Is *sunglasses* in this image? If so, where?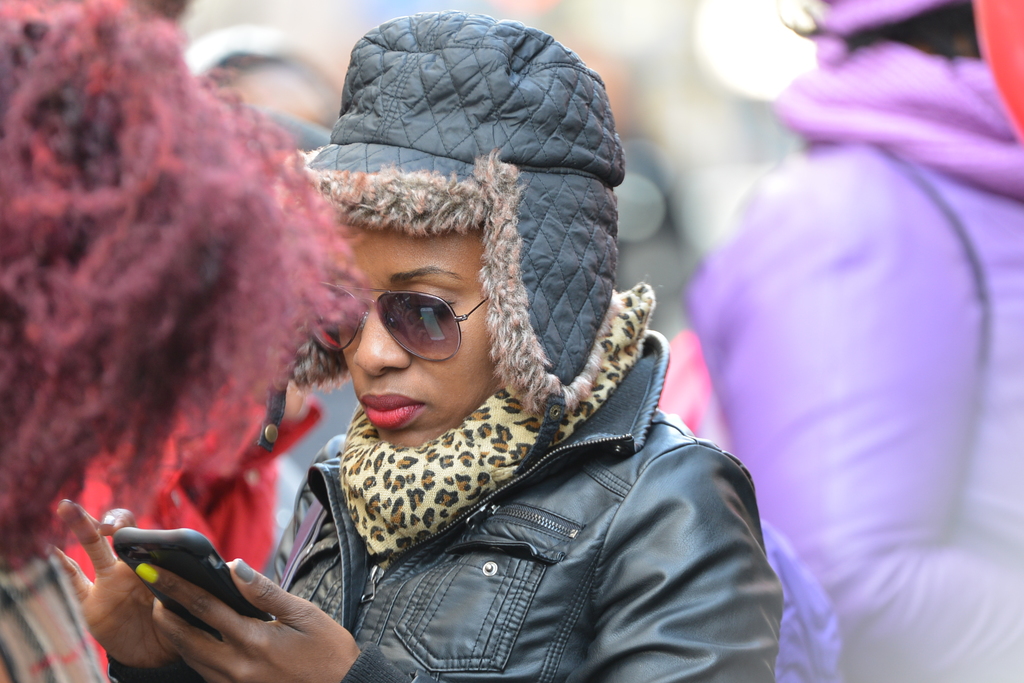
Yes, at <bbox>295, 272, 495, 366</bbox>.
